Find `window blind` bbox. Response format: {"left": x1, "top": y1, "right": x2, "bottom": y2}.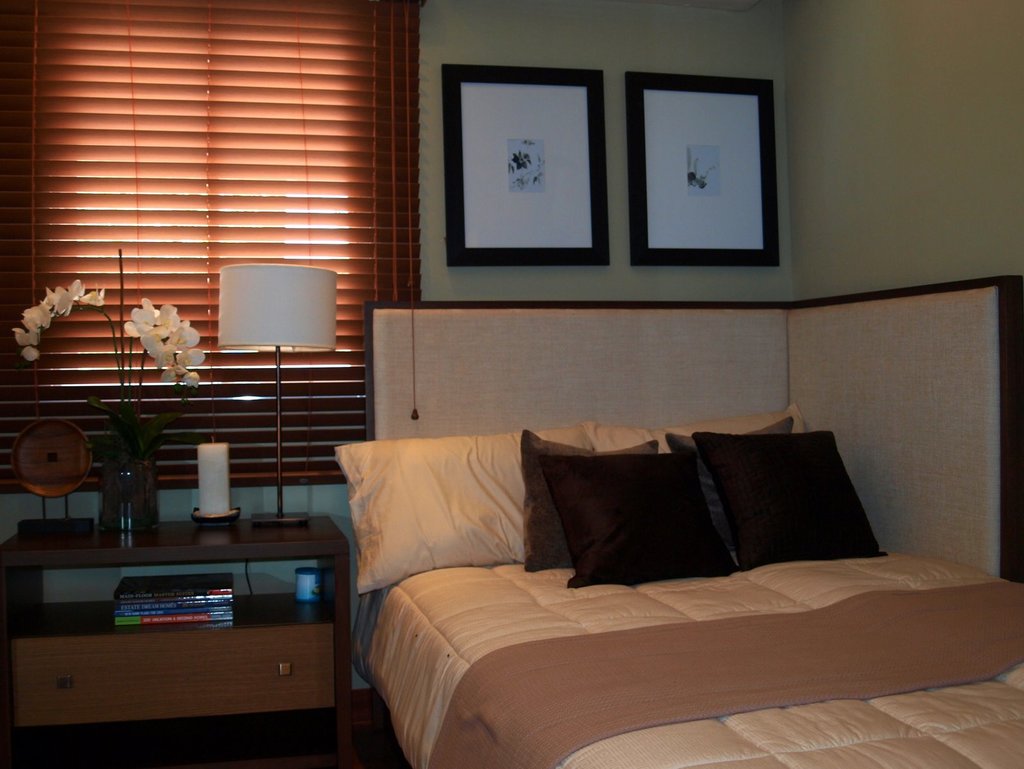
{"left": 0, "top": 0, "right": 429, "bottom": 495}.
